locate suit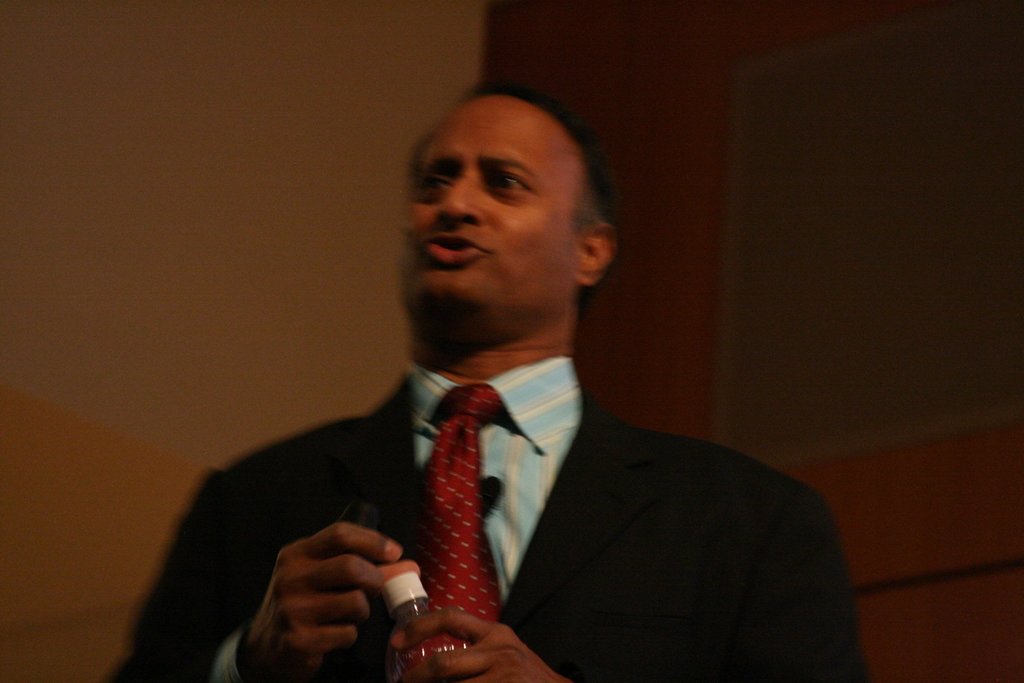
(177,199,822,682)
